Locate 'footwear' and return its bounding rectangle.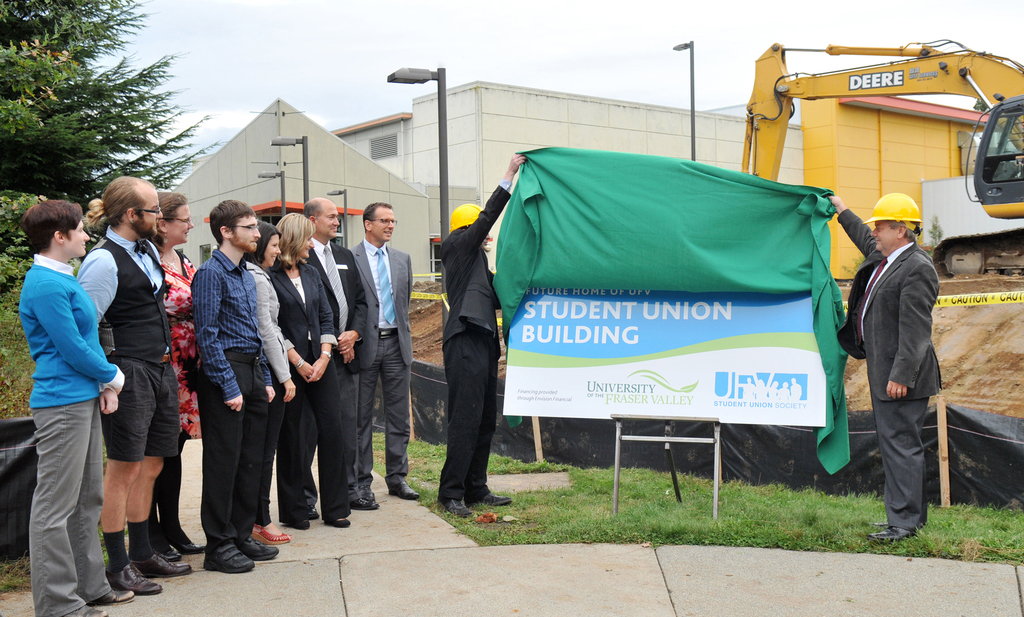
[388,477,423,503].
